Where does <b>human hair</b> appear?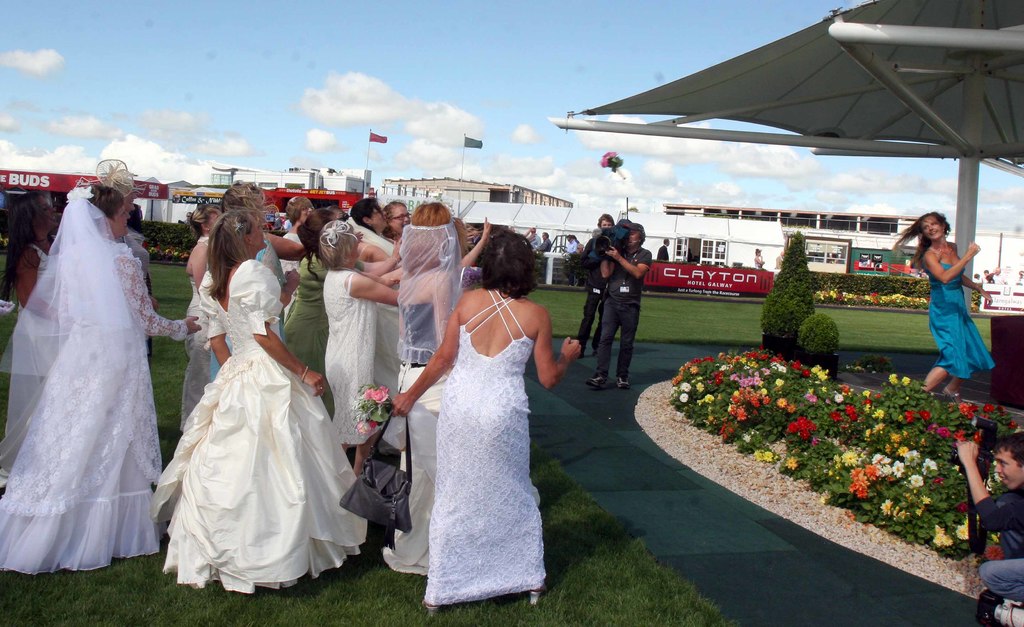
Appears at {"left": 596, "top": 212, "right": 618, "bottom": 226}.
